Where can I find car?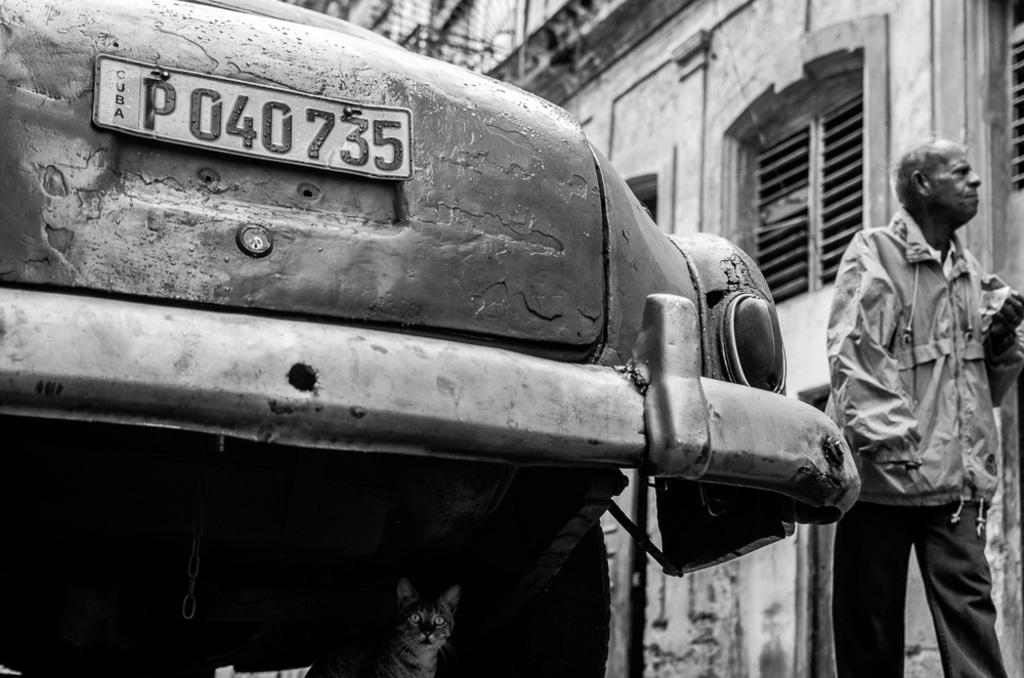
You can find it at (0,0,860,677).
